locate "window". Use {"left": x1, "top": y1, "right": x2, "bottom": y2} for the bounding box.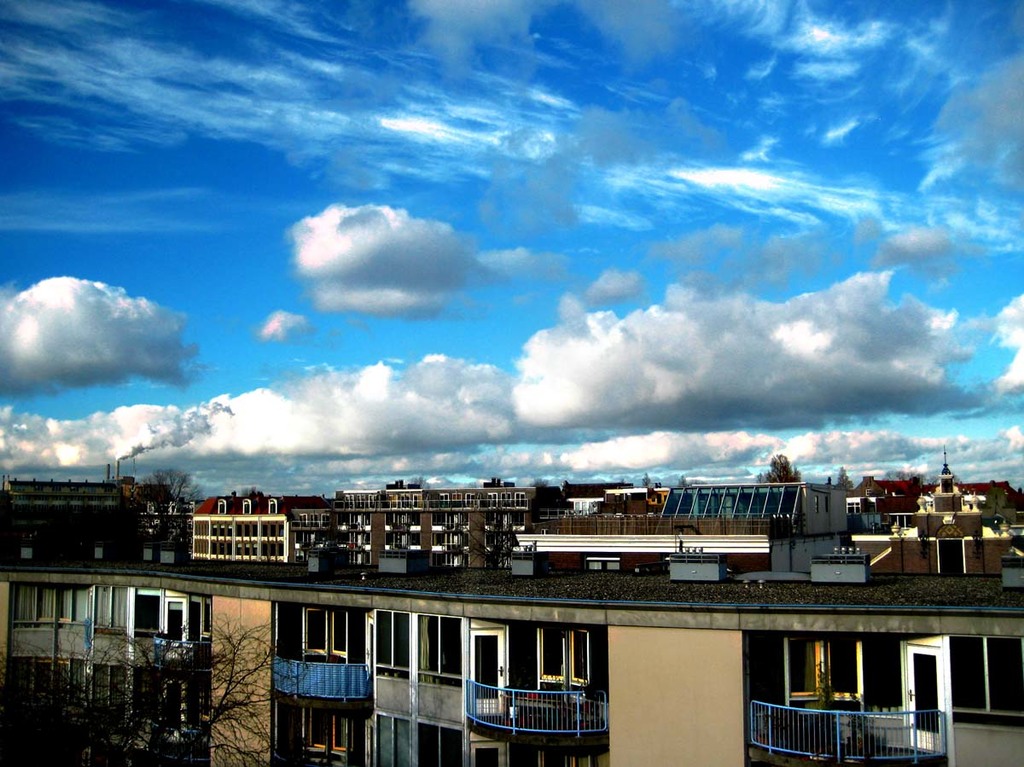
{"left": 277, "top": 520, "right": 292, "bottom": 537}.
